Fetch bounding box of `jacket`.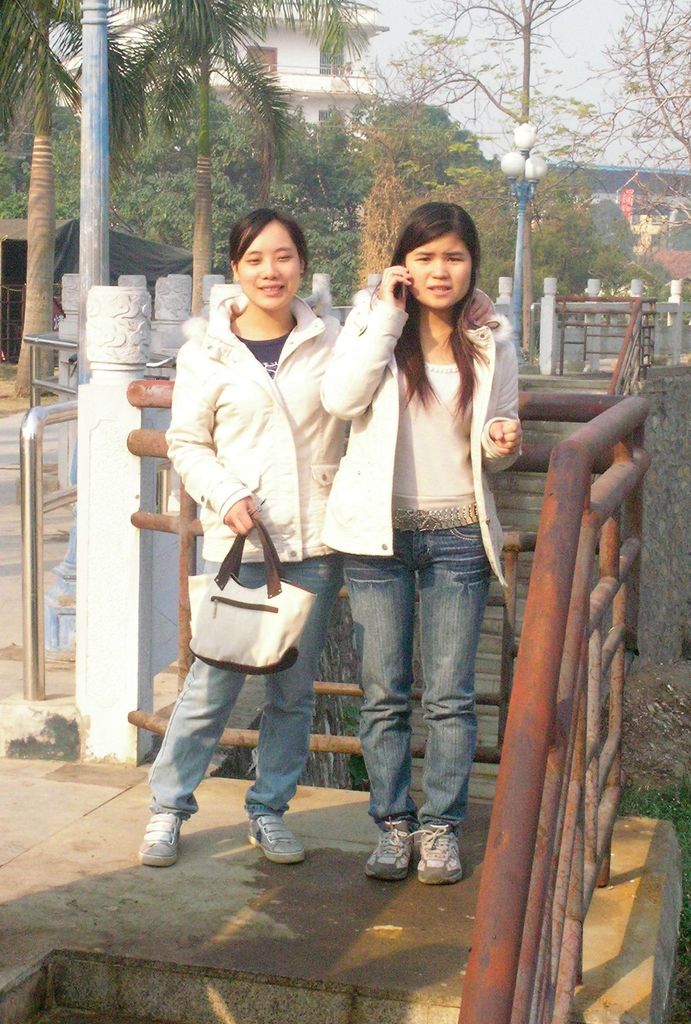
Bbox: rect(317, 278, 524, 585).
